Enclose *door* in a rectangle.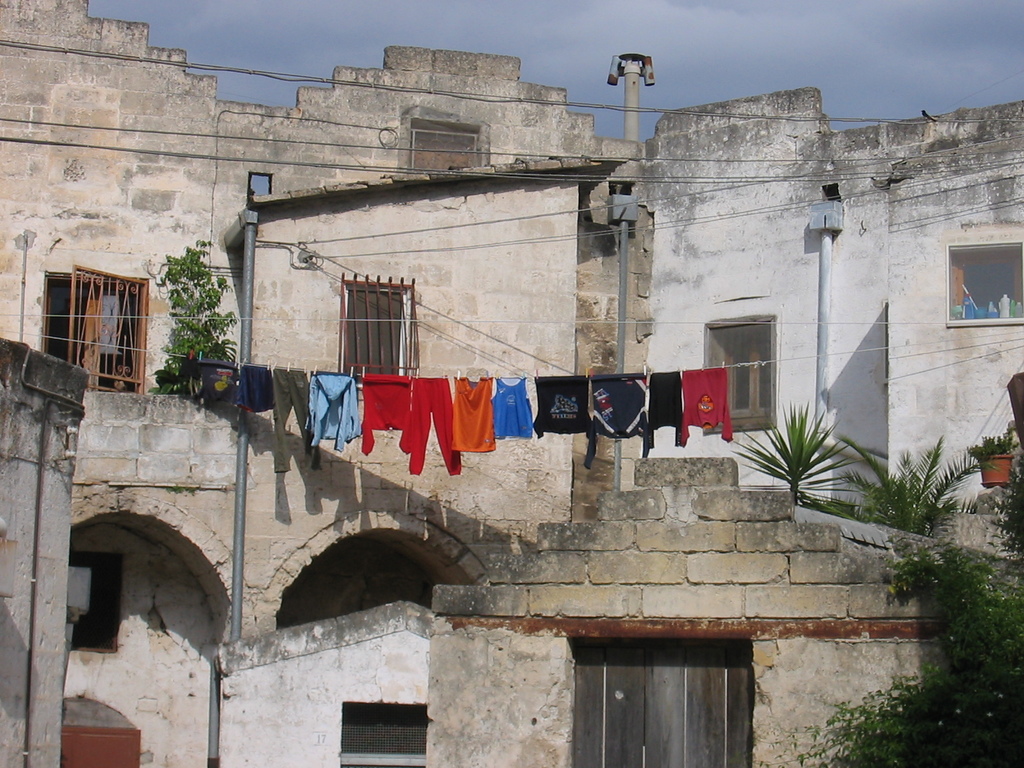
[left=570, top=636, right=751, bottom=767].
